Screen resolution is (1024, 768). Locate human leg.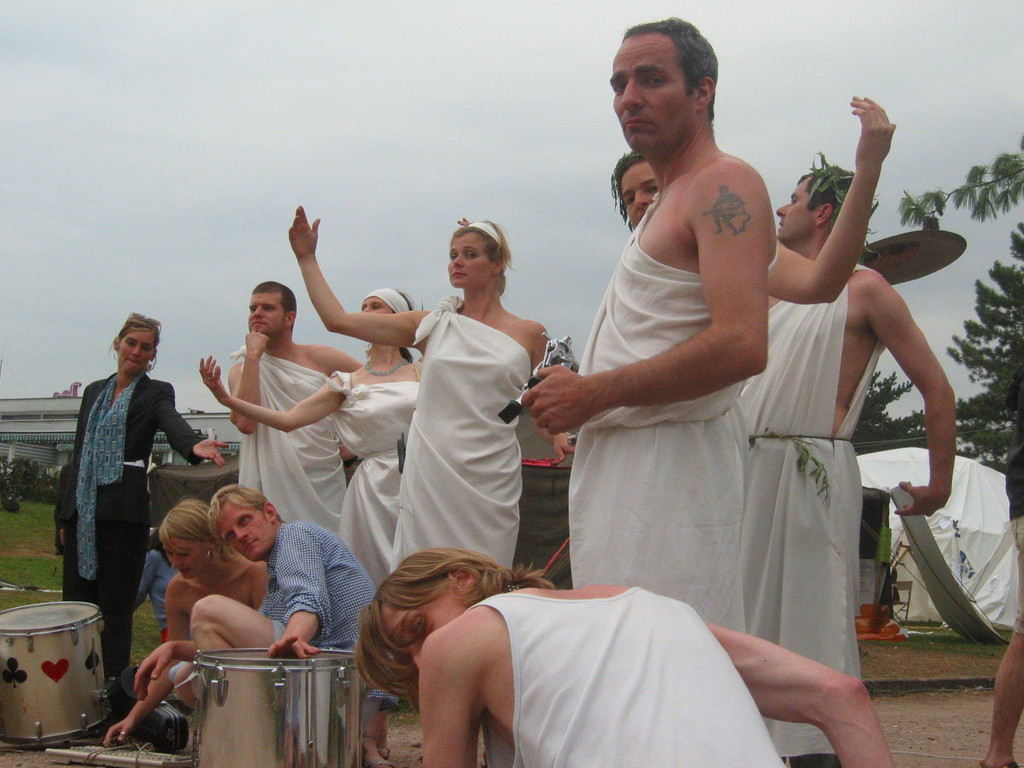
bbox=(189, 595, 378, 728).
